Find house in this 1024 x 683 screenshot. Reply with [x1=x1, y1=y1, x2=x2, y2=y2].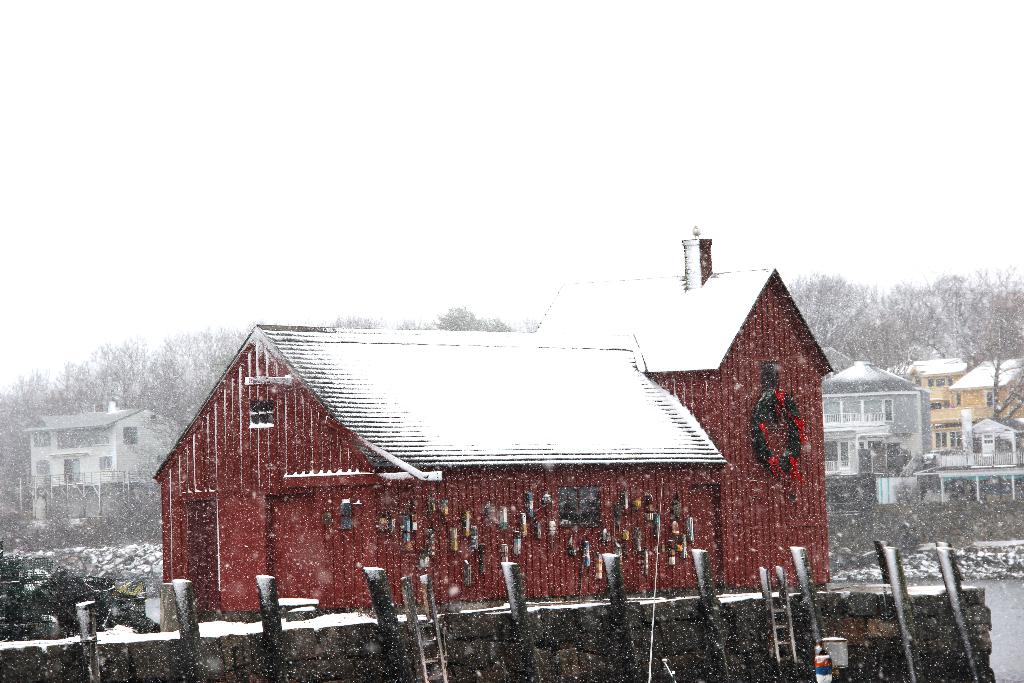
[x1=25, y1=393, x2=178, y2=487].
